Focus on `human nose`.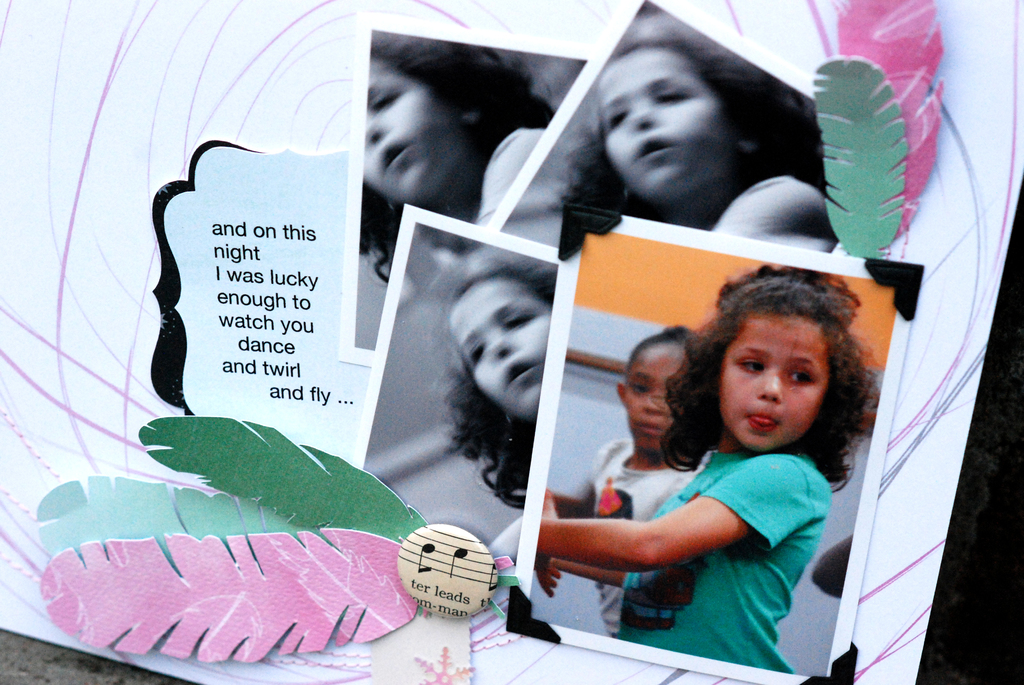
Focused at <box>626,95,659,131</box>.
